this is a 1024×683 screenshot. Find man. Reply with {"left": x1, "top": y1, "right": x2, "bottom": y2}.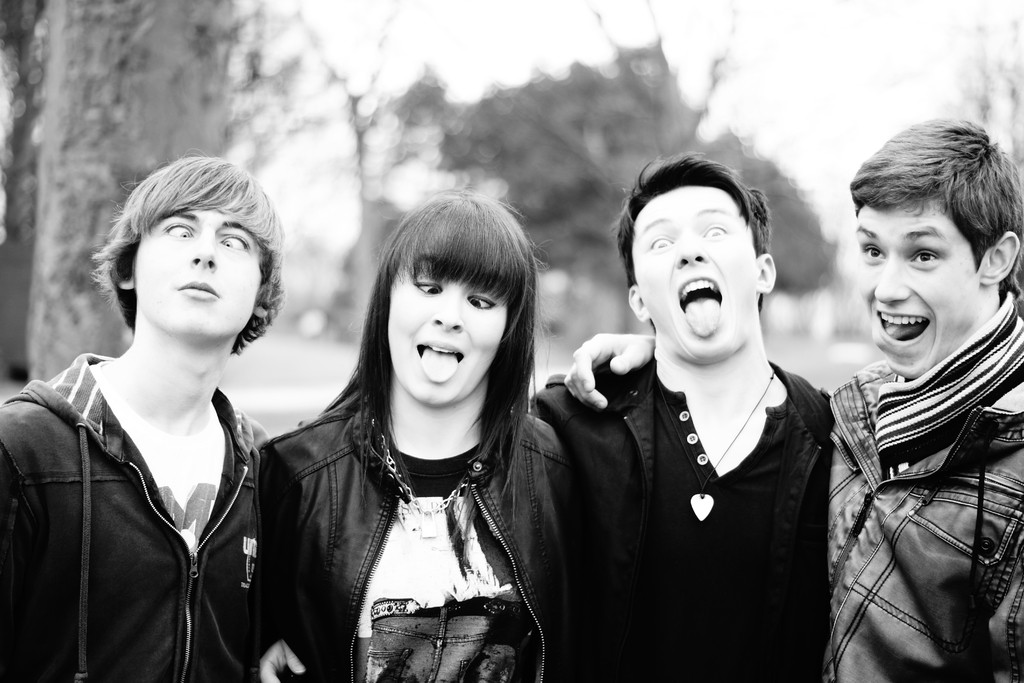
{"left": 554, "top": 154, "right": 863, "bottom": 655}.
